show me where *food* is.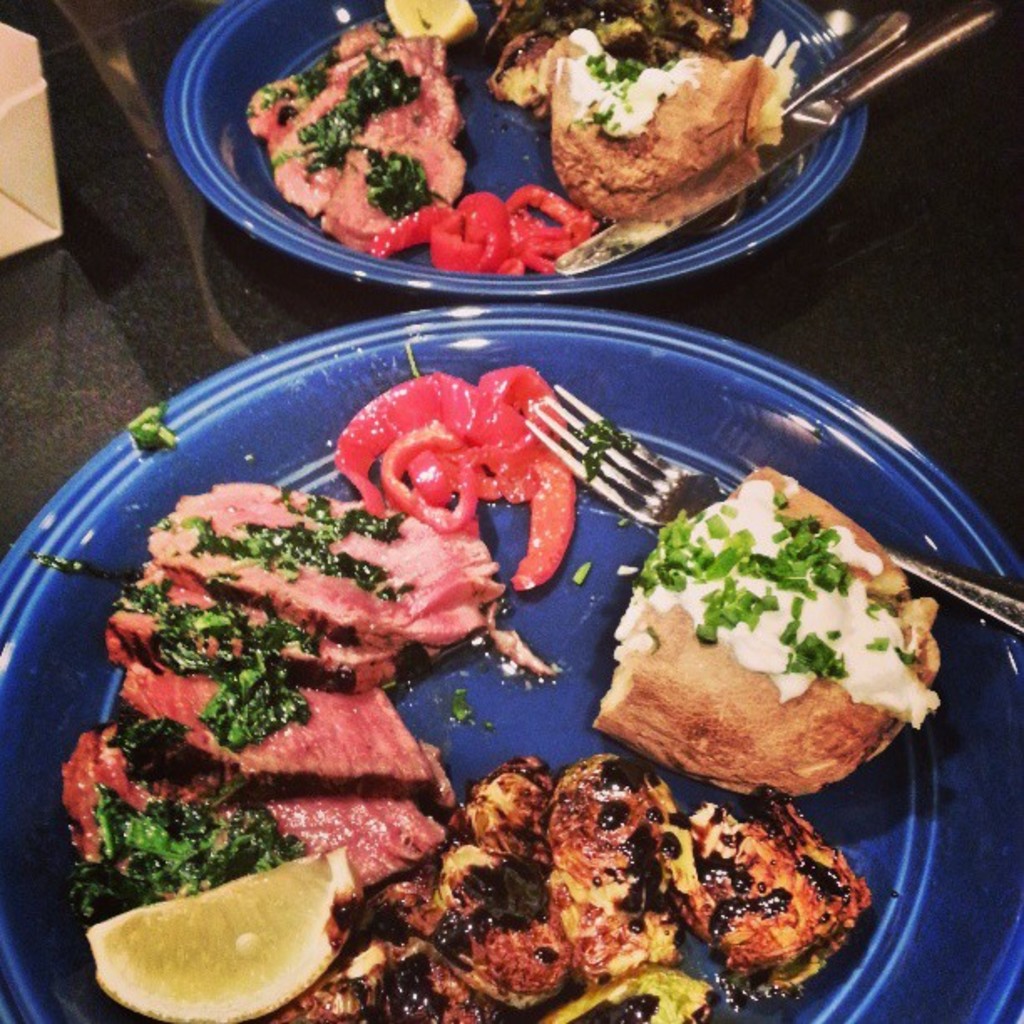
*food* is at BBox(234, 13, 455, 248).
